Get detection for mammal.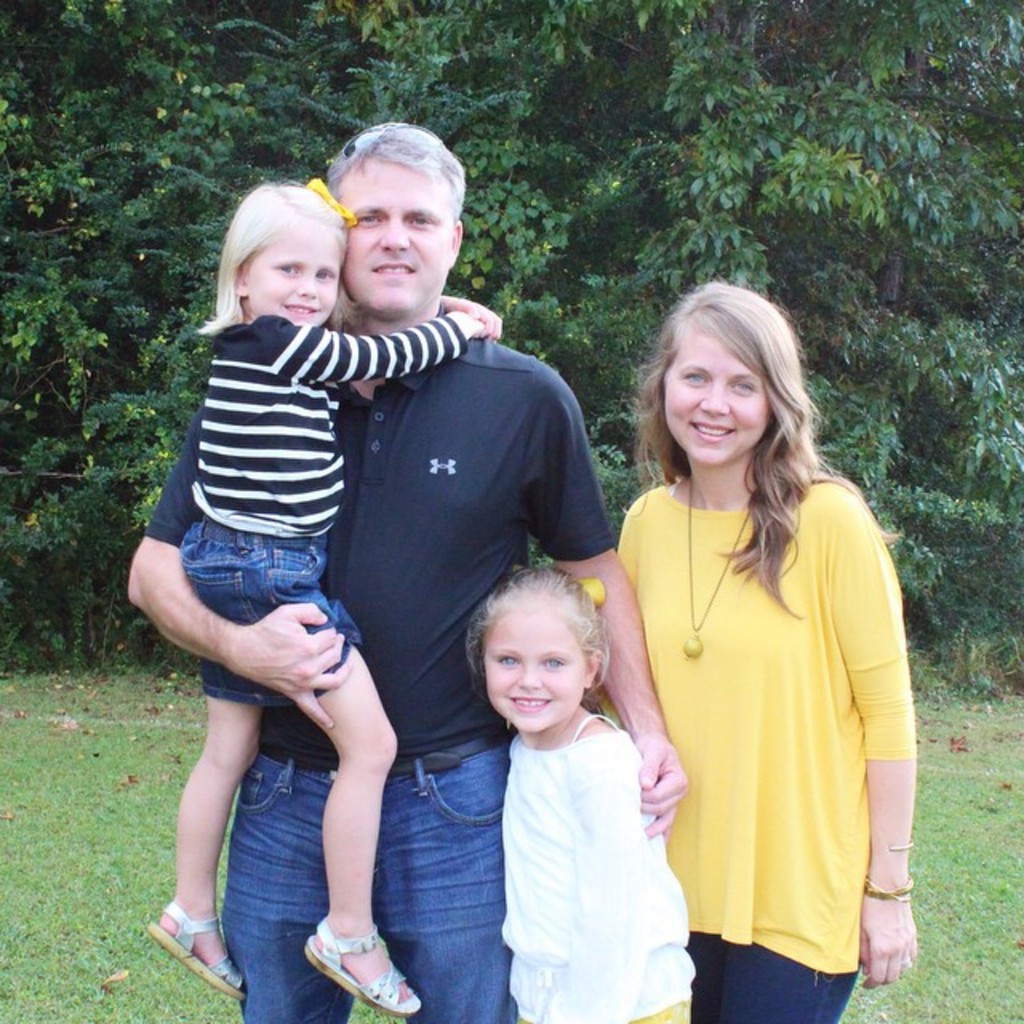
Detection: (left=474, top=558, right=698, bottom=1022).
